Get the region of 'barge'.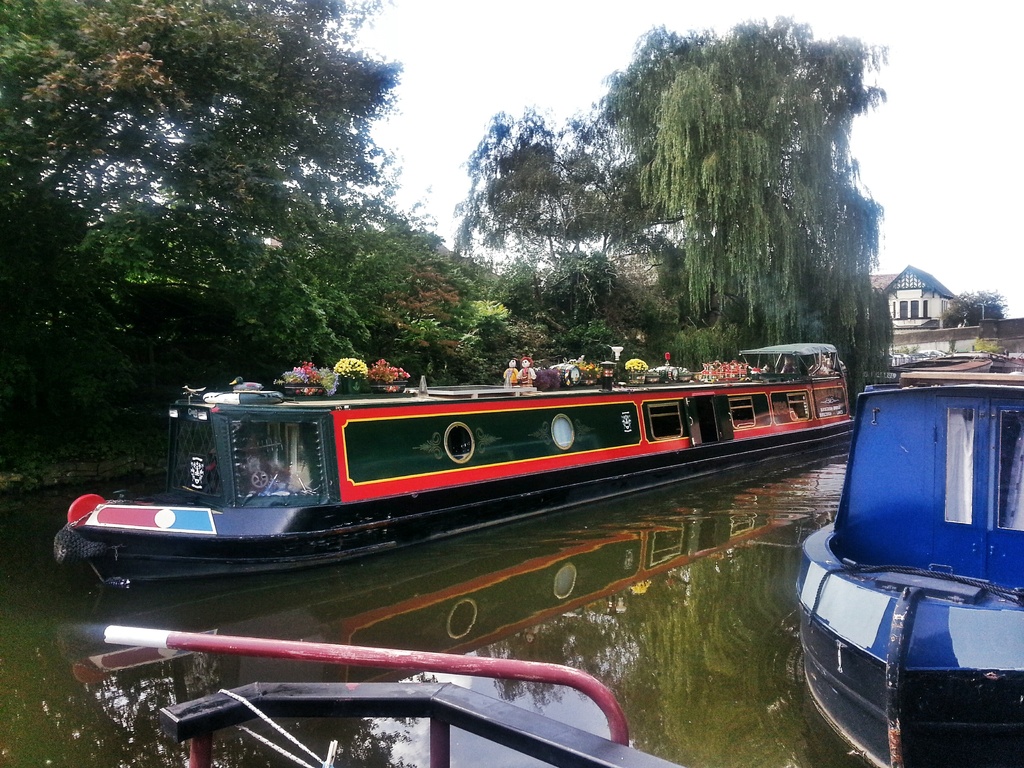
(x1=52, y1=344, x2=855, y2=564).
